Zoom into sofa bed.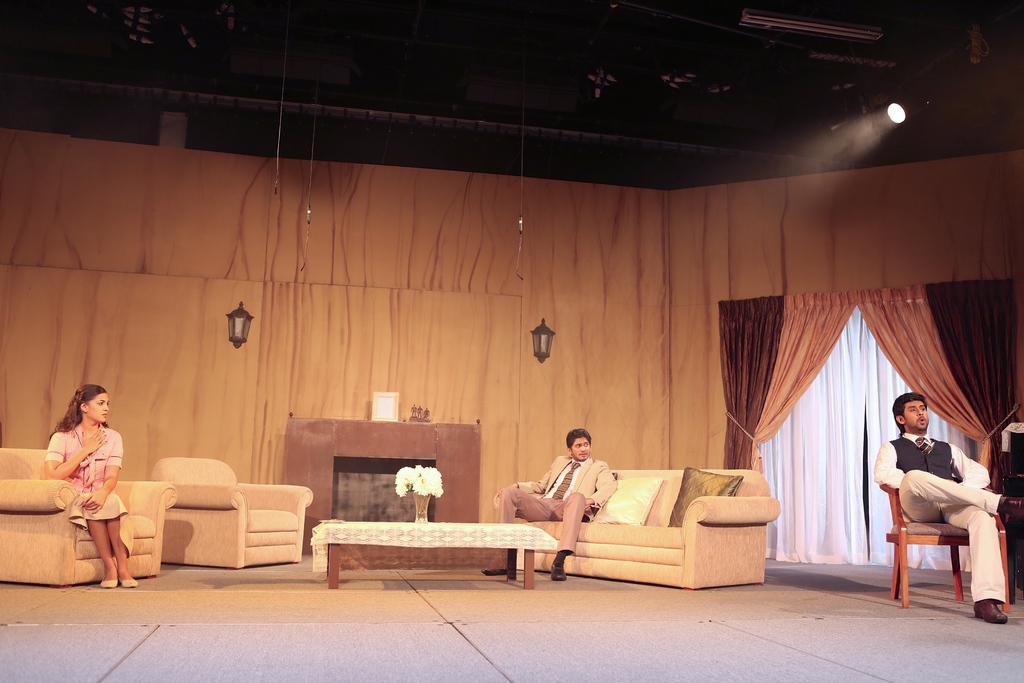
Zoom target: box=[520, 465, 783, 593].
